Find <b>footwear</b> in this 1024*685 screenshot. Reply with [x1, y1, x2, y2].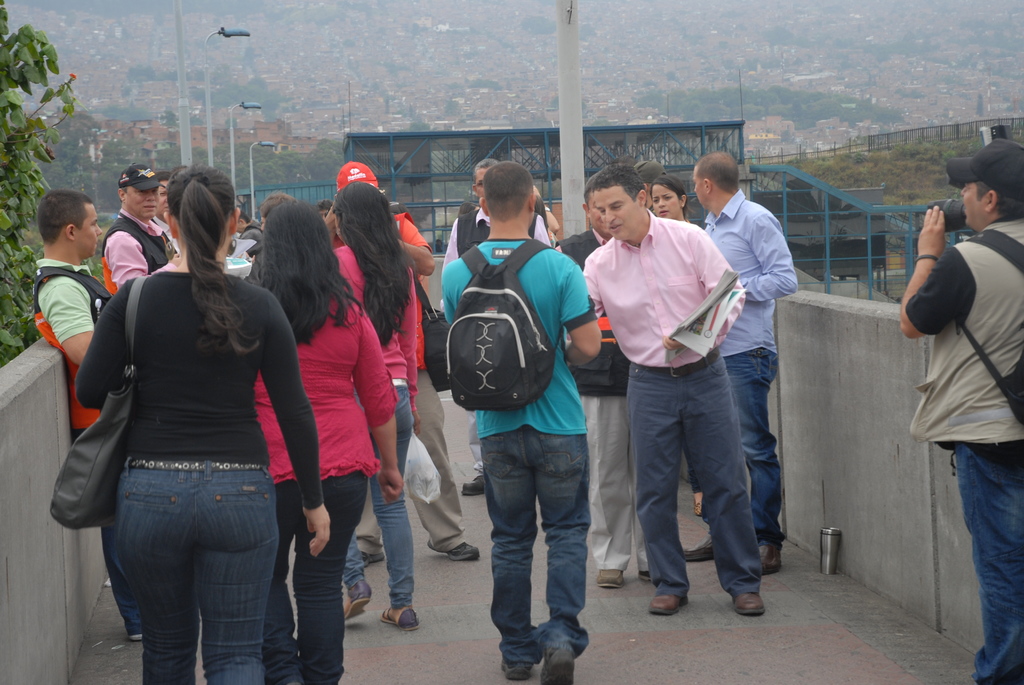
[652, 587, 683, 617].
